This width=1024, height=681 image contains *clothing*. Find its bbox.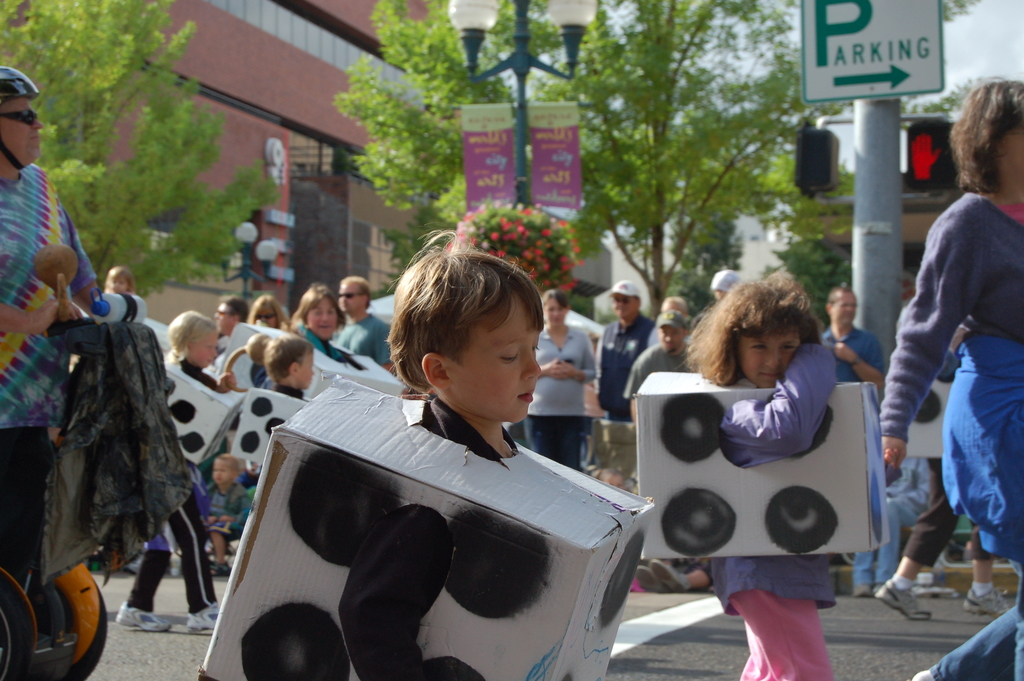
crop(879, 189, 1023, 680).
